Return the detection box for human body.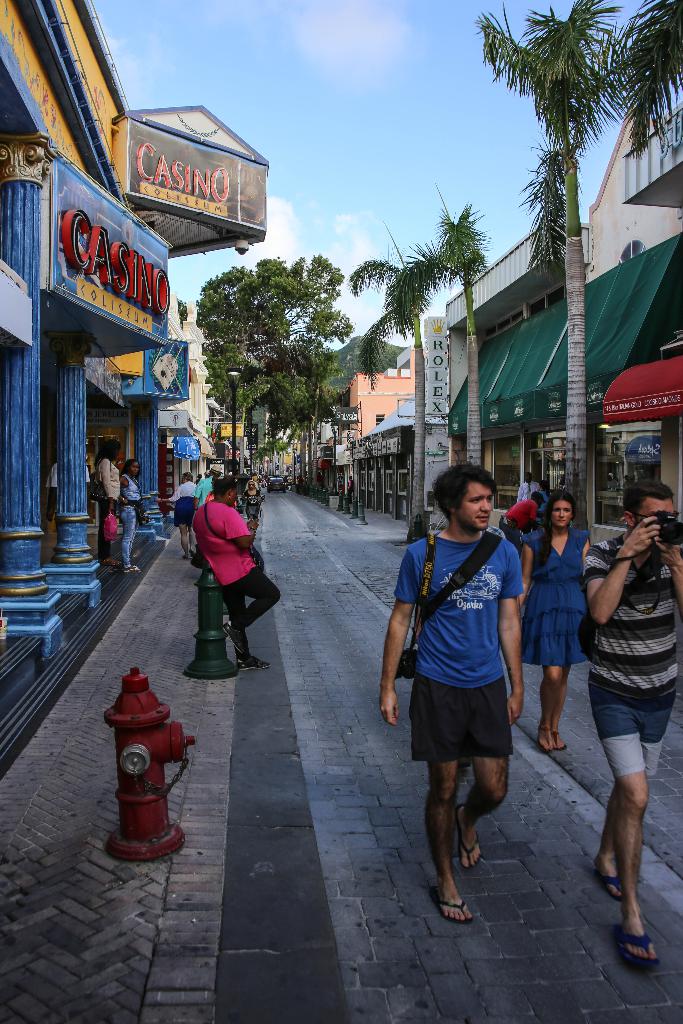
518, 469, 535, 499.
